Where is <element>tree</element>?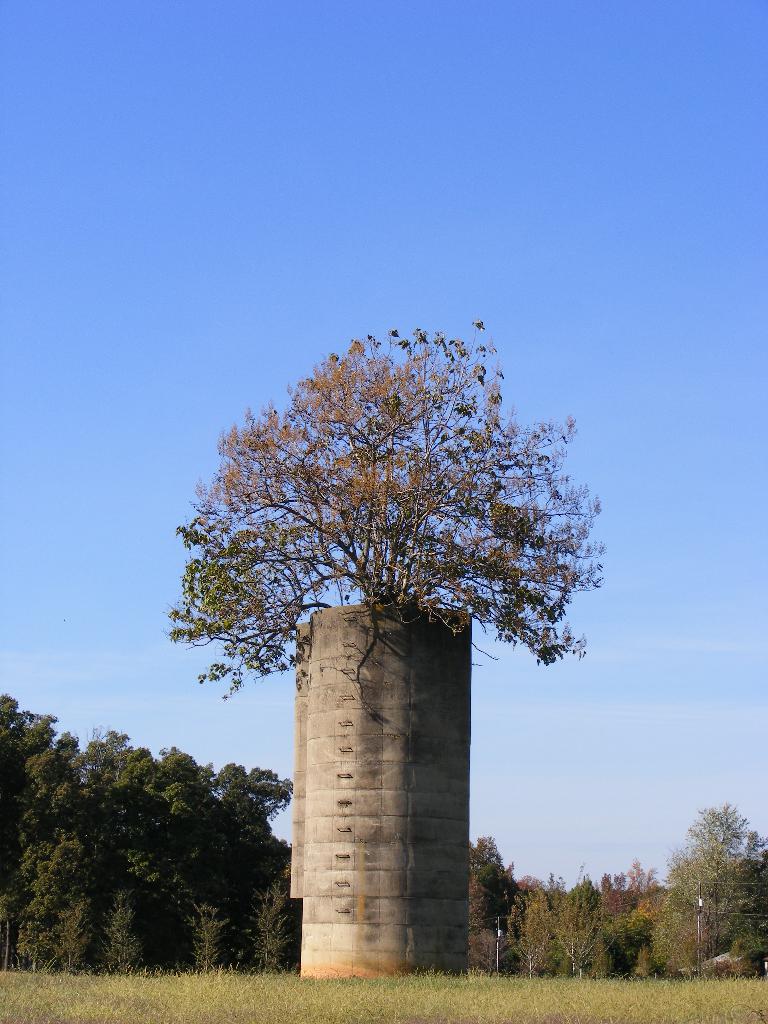
465,840,529,977.
